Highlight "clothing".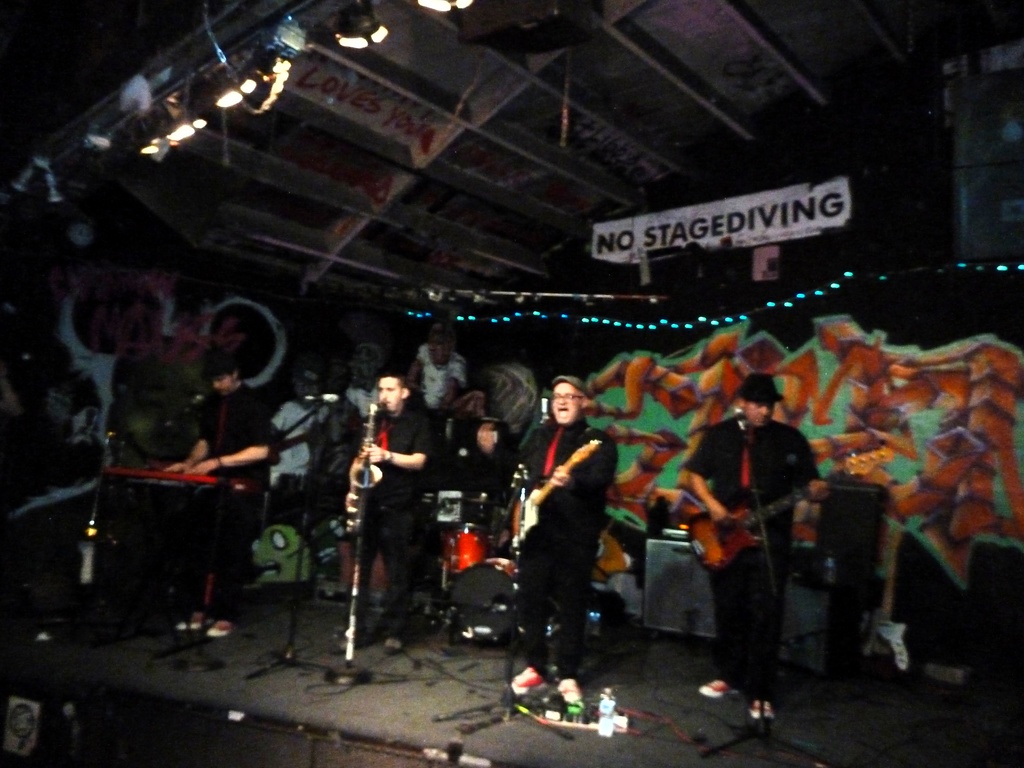
Highlighted region: 332, 404, 436, 641.
